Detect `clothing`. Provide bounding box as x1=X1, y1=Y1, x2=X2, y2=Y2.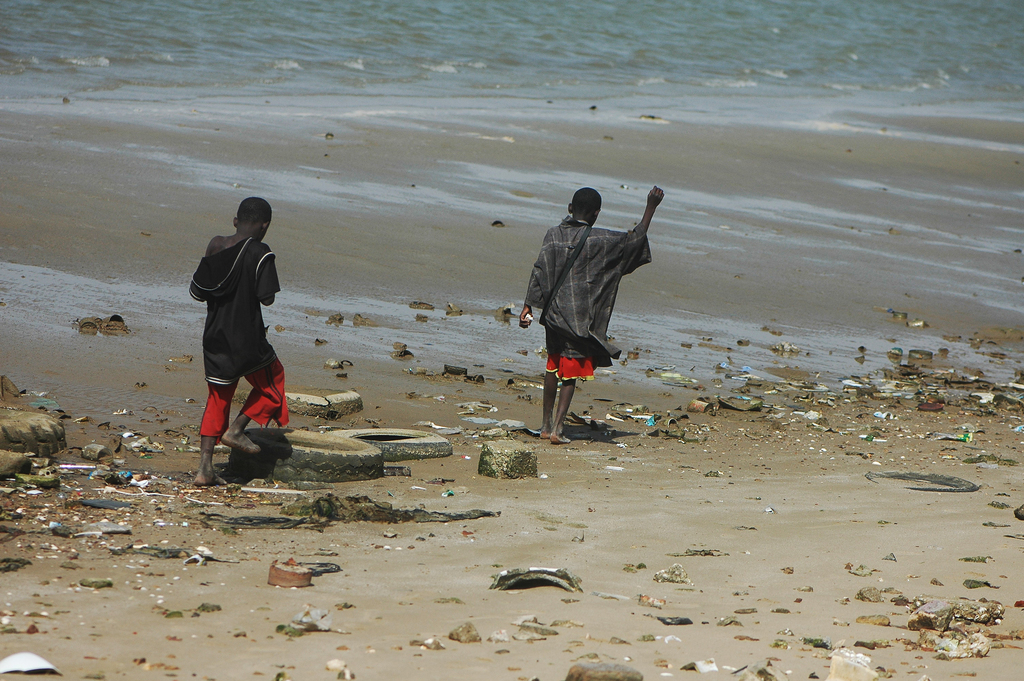
x1=519, y1=215, x2=649, y2=385.
